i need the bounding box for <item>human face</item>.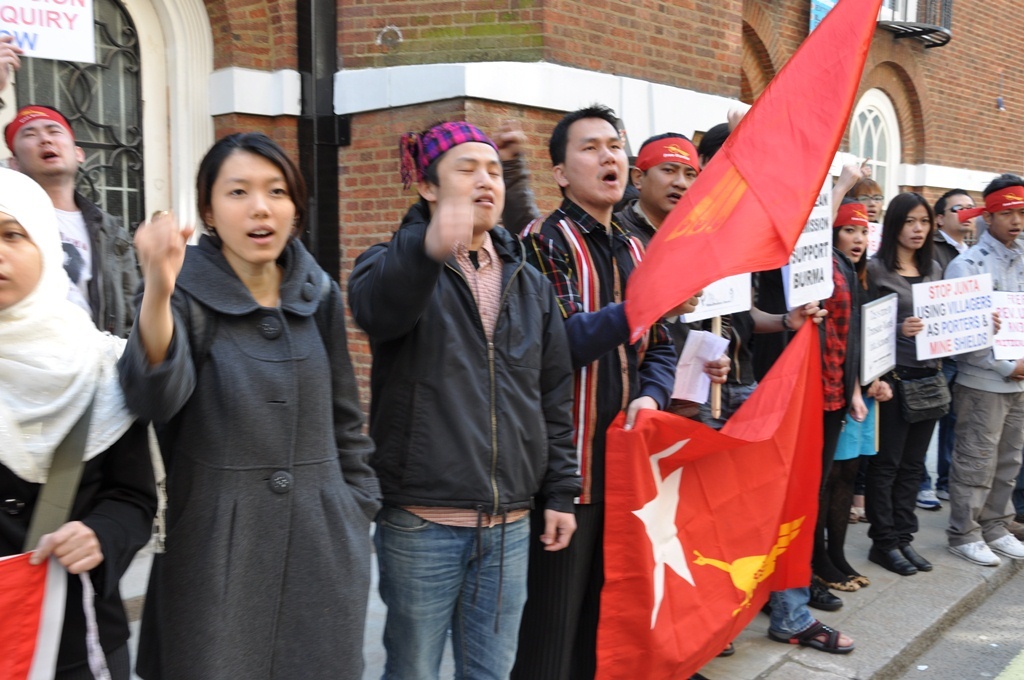
Here it is: bbox=[839, 224, 866, 260].
